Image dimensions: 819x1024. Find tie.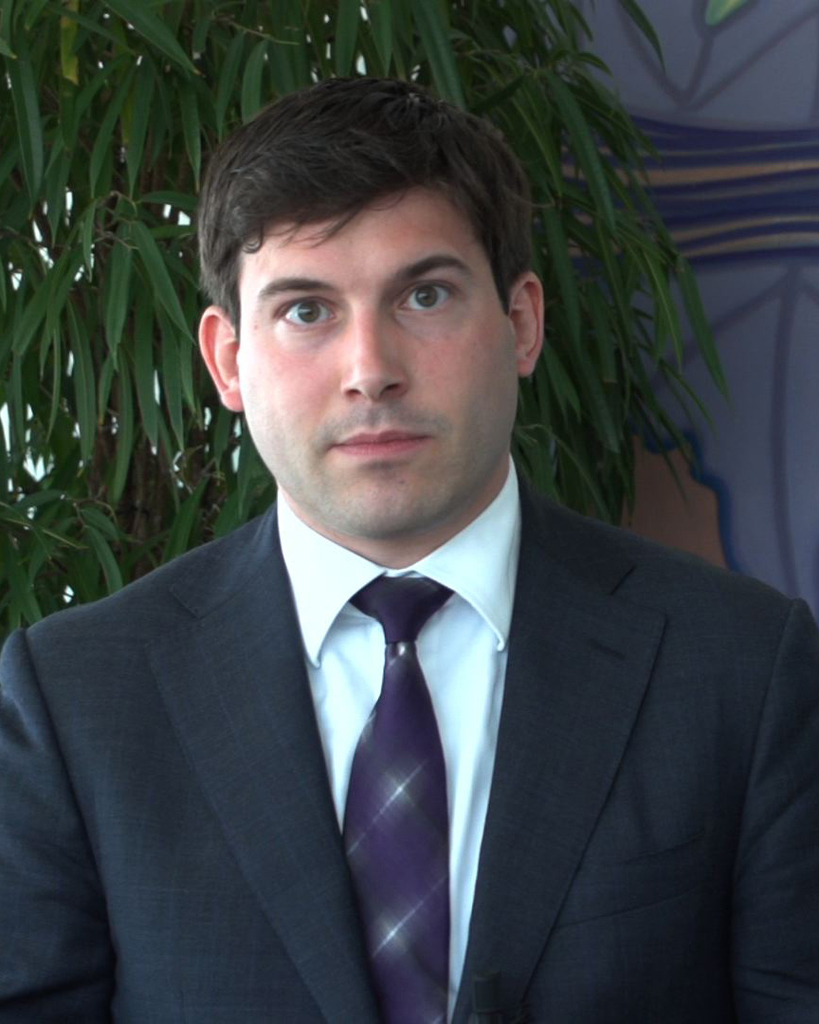
pyautogui.locateOnScreen(344, 577, 463, 1022).
